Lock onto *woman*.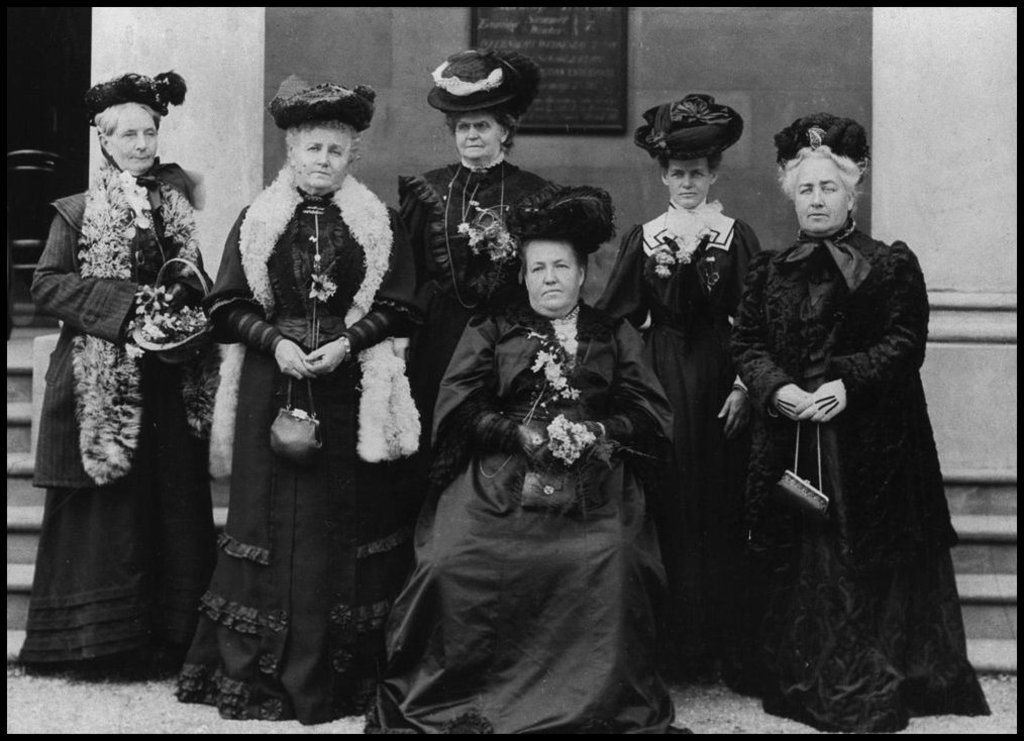
Locked: x1=704 y1=118 x2=978 y2=740.
